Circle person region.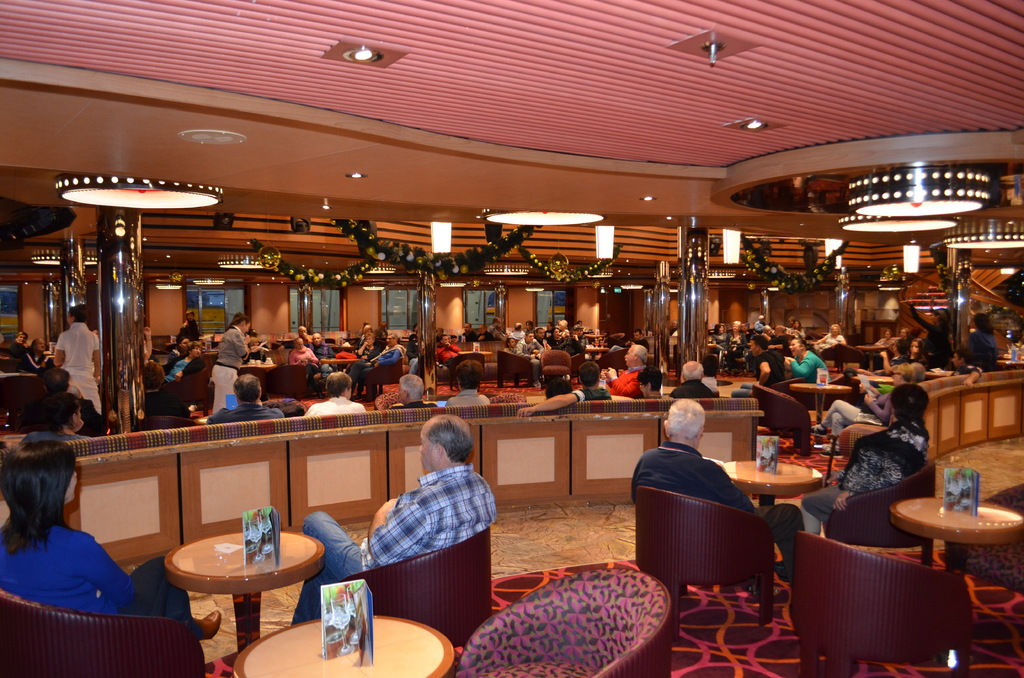
Region: 390, 371, 440, 409.
